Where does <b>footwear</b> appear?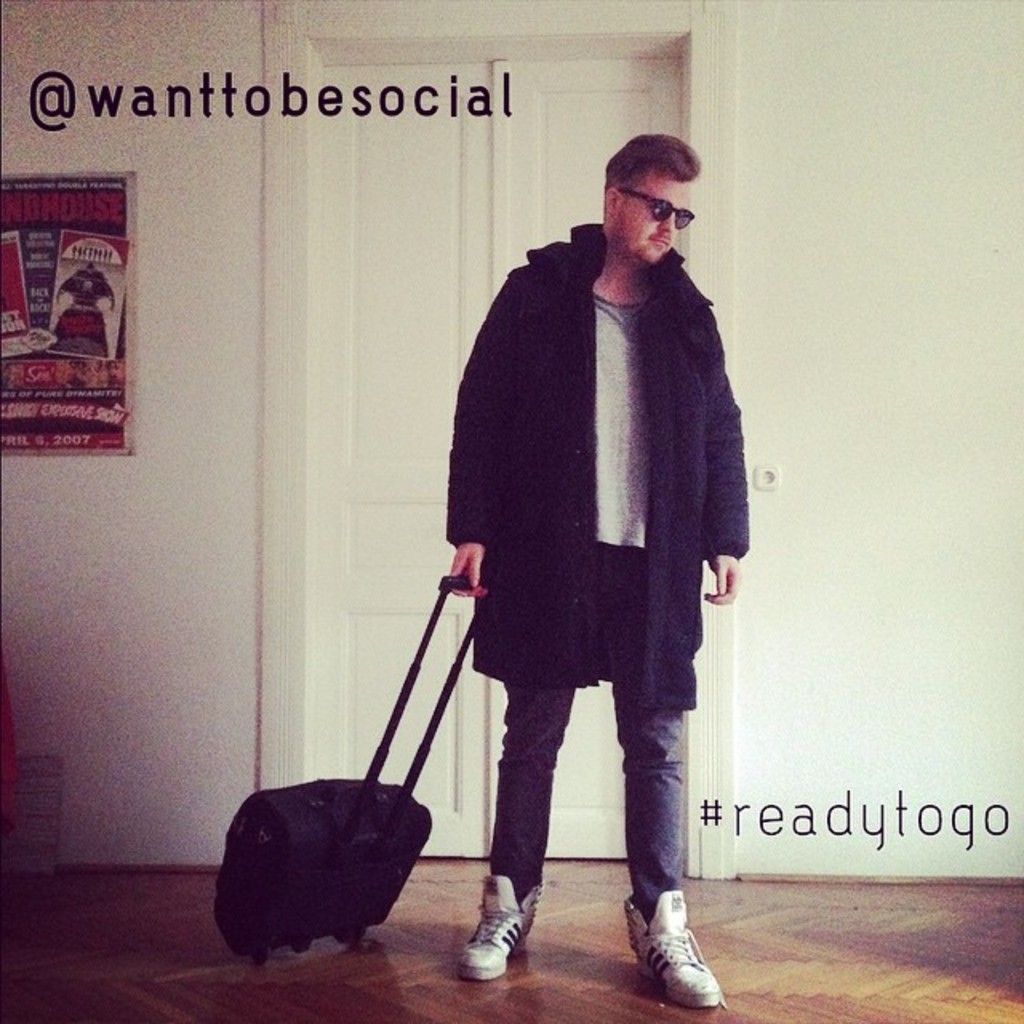
Appears at bbox=(618, 882, 726, 1010).
